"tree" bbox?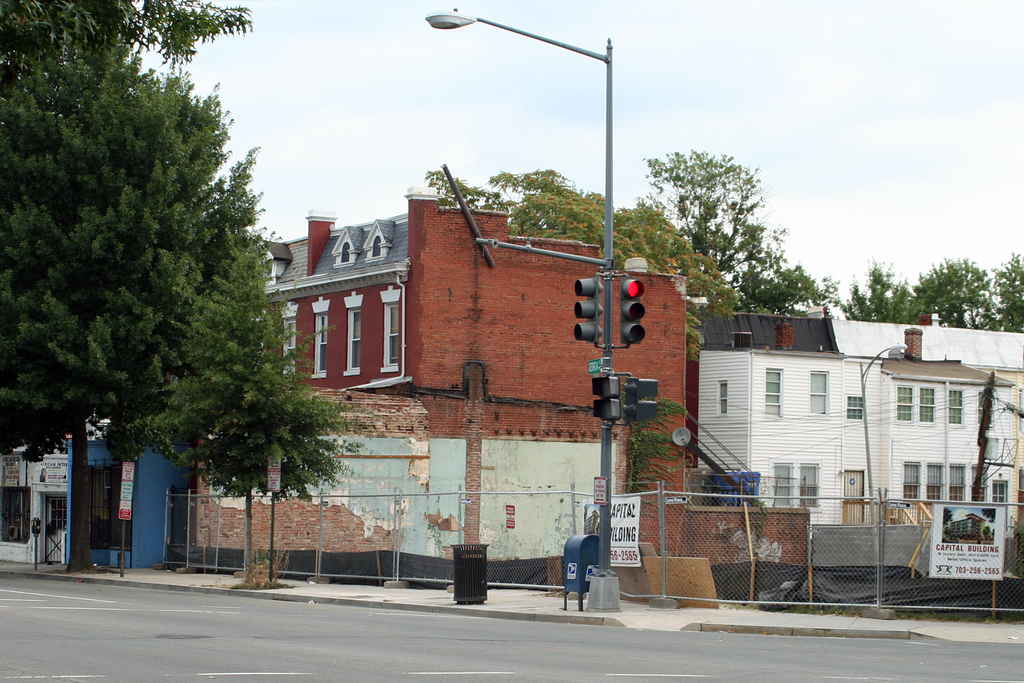
974/254/1023/332
